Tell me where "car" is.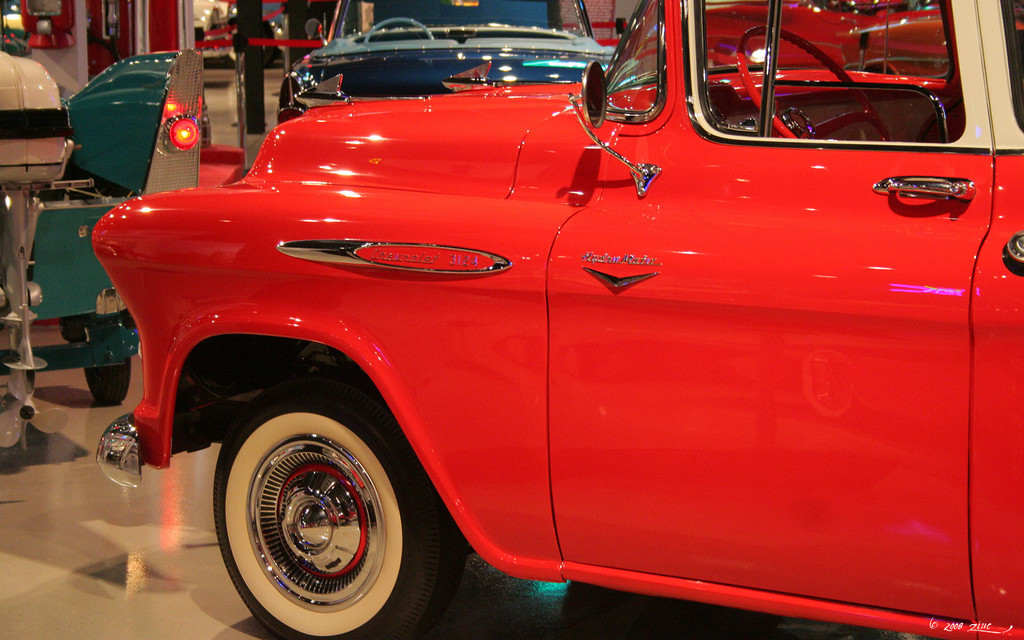
"car" is at (x1=630, y1=0, x2=946, y2=73).
